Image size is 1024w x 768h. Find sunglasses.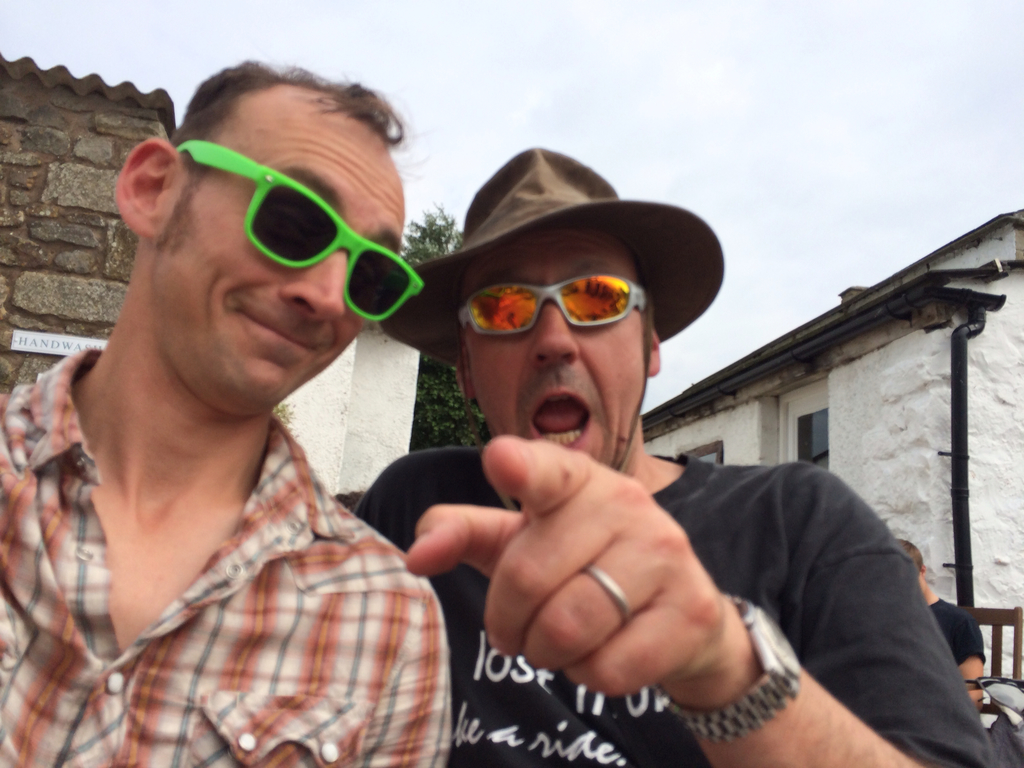
bbox(453, 273, 654, 335).
